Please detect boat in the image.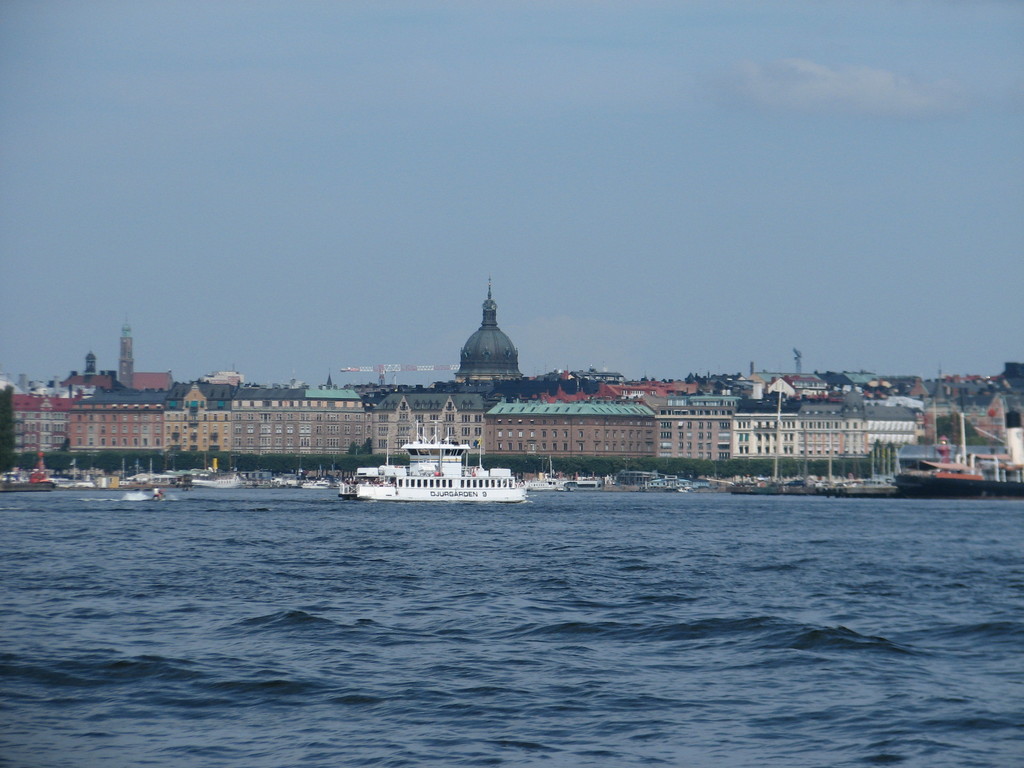
BBox(0, 470, 59, 492).
